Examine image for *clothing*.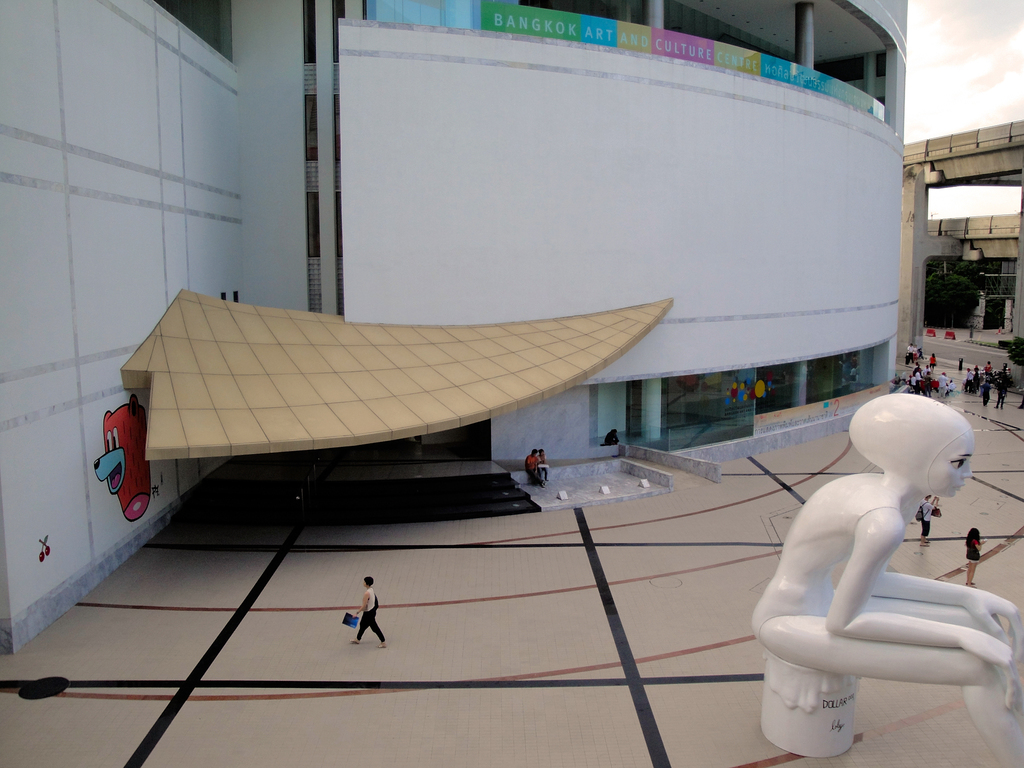
Examination result: bbox=(353, 595, 384, 641).
